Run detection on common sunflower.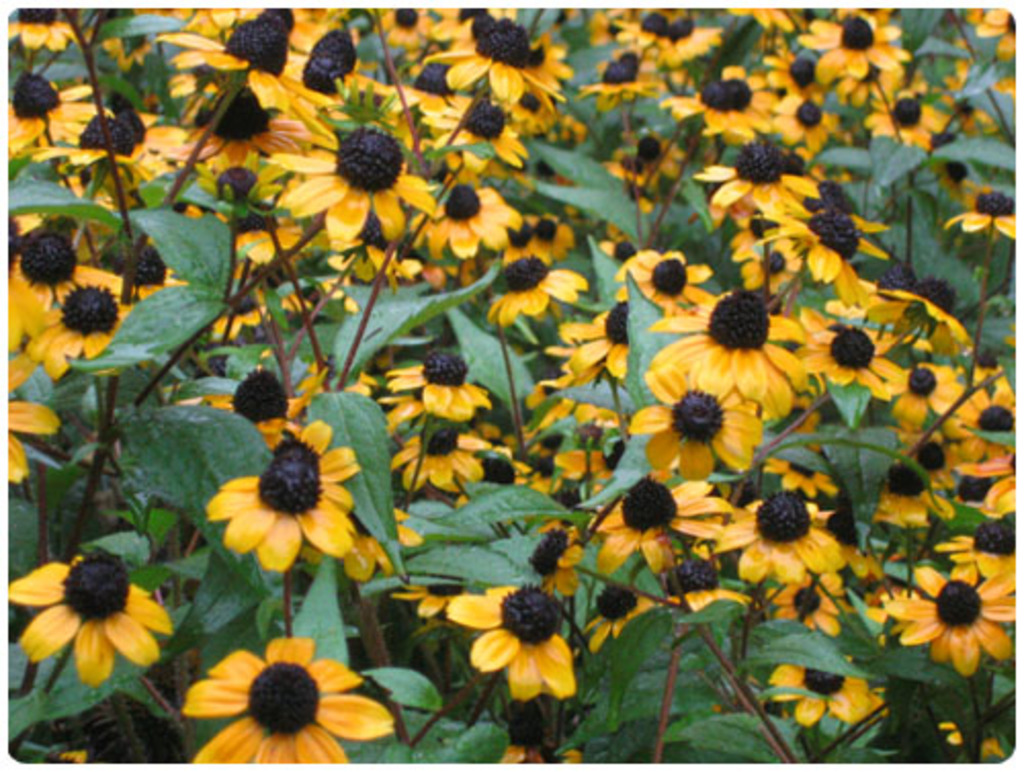
Result: bbox=[676, 59, 758, 143].
